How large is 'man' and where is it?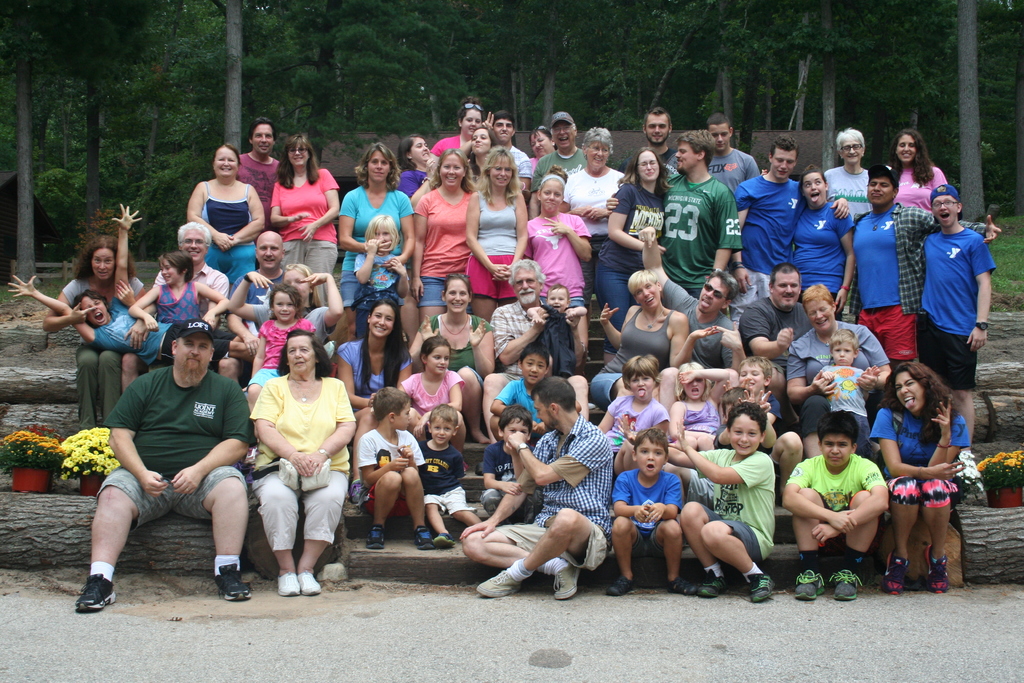
Bounding box: left=235, top=115, right=282, bottom=227.
